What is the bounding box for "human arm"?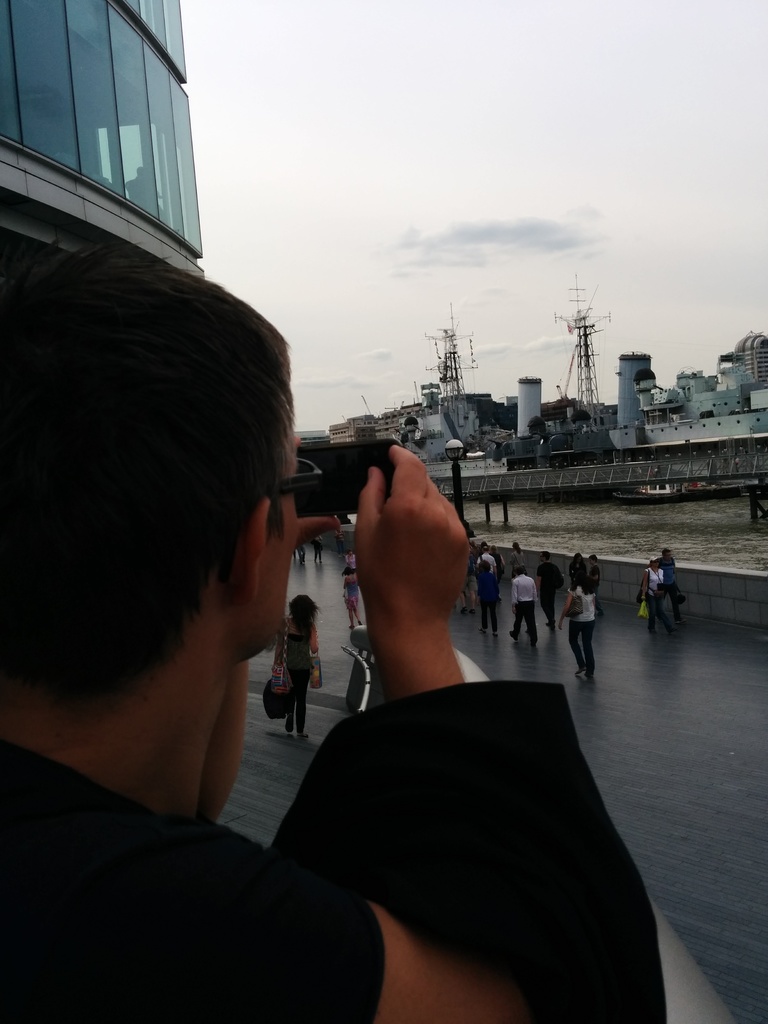
x1=308, y1=619, x2=321, y2=659.
